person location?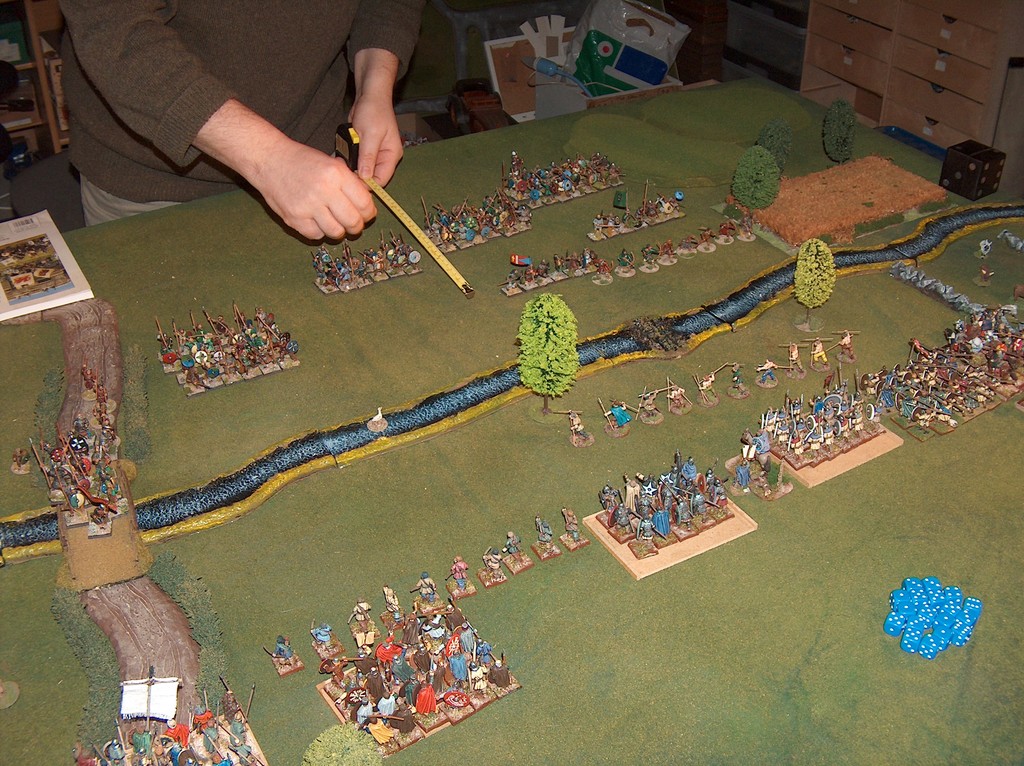
rect(415, 569, 436, 602)
